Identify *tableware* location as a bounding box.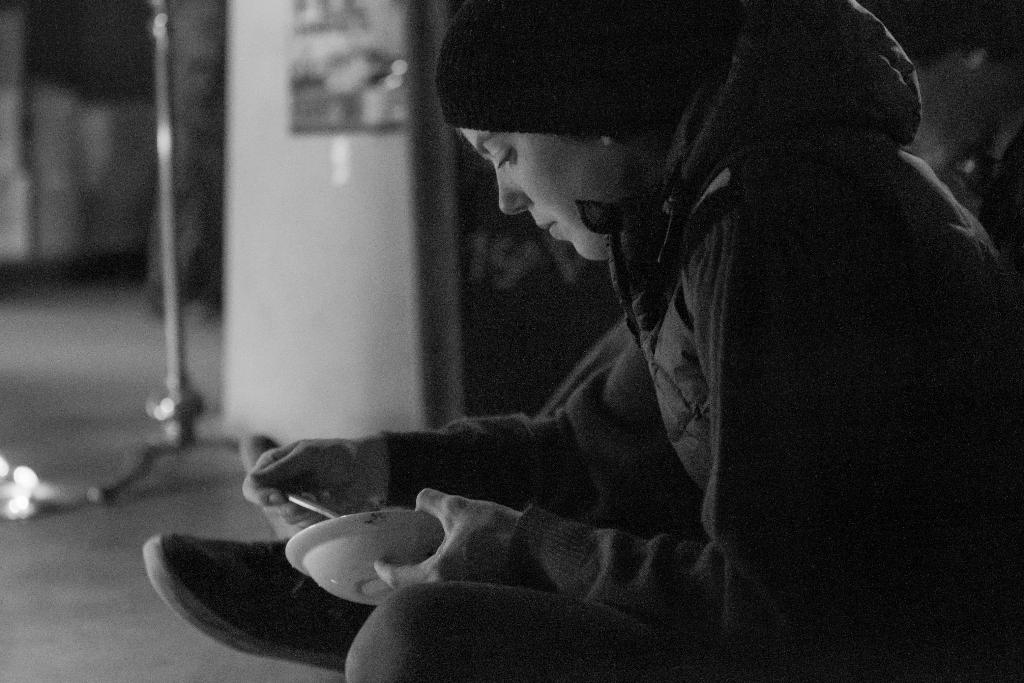
280:513:443:605.
